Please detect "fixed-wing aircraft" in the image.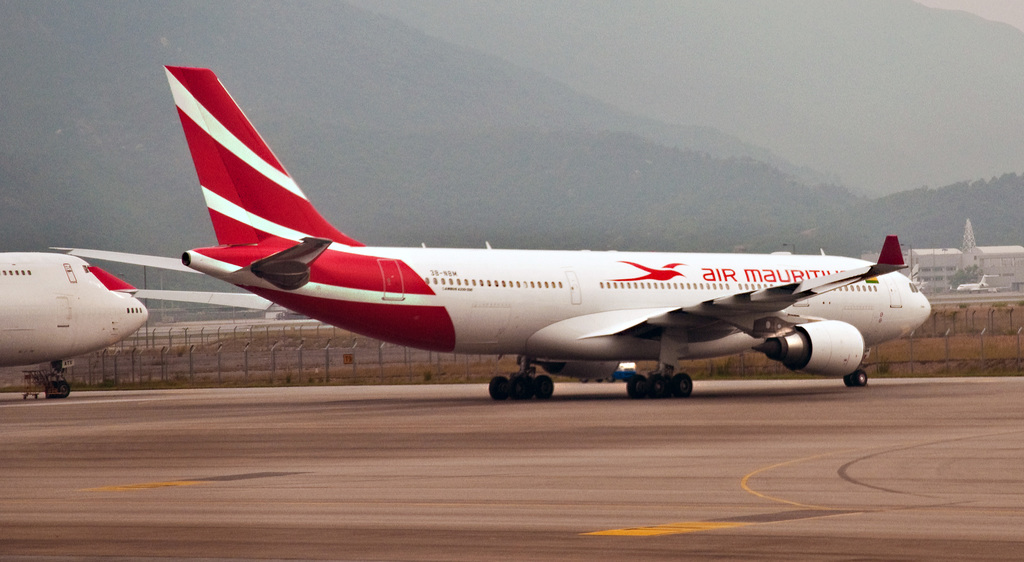
(51, 69, 931, 401).
